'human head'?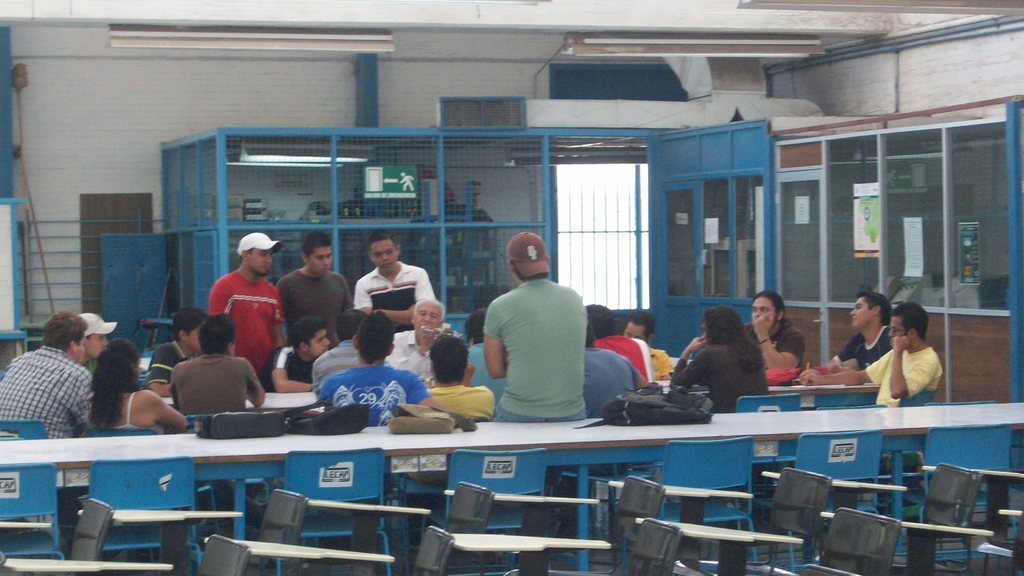
l=175, t=306, r=213, b=351
